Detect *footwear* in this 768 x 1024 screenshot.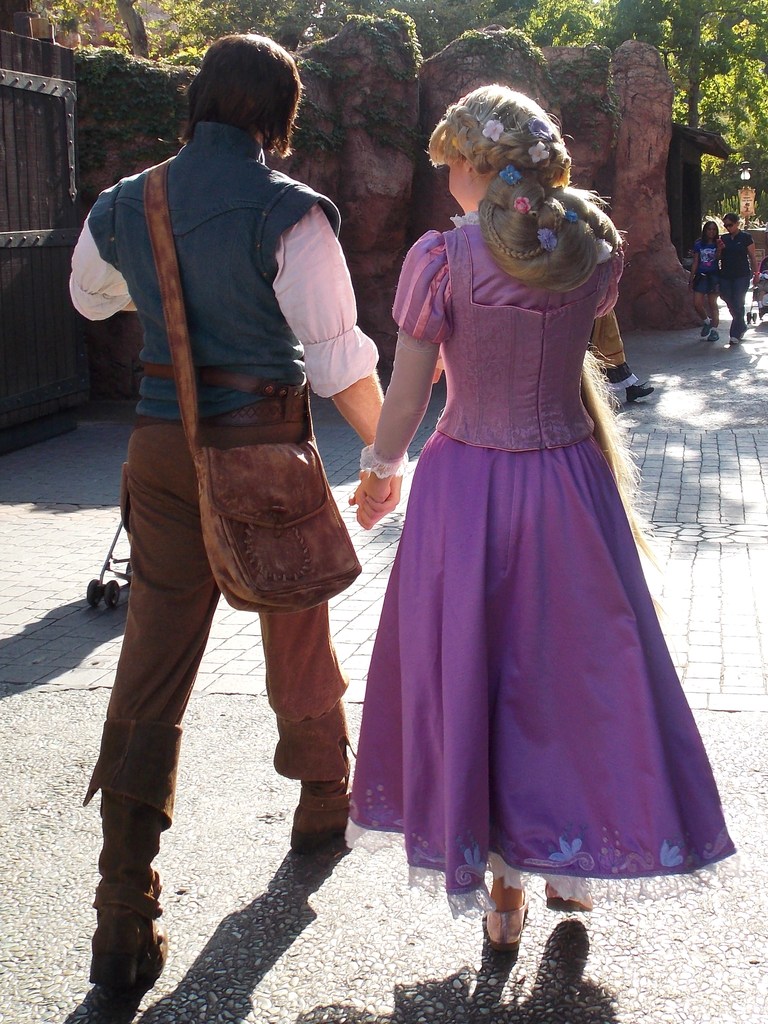
Detection: bbox(275, 766, 346, 860).
